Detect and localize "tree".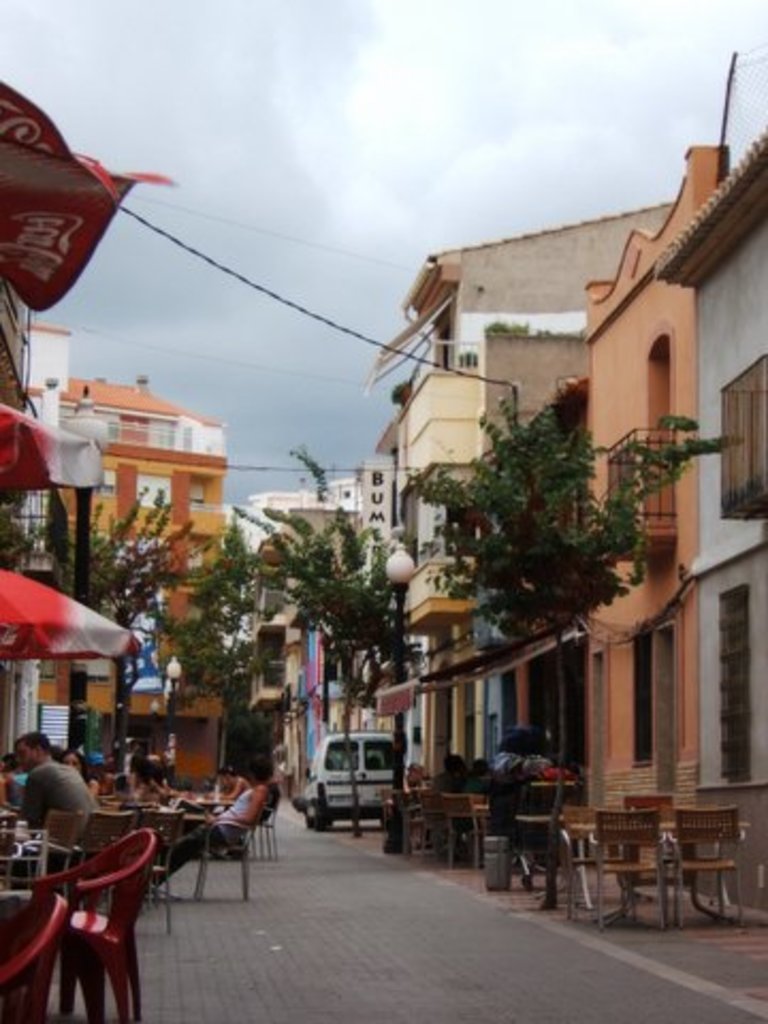
Localized at [x1=422, y1=384, x2=742, y2=915].
